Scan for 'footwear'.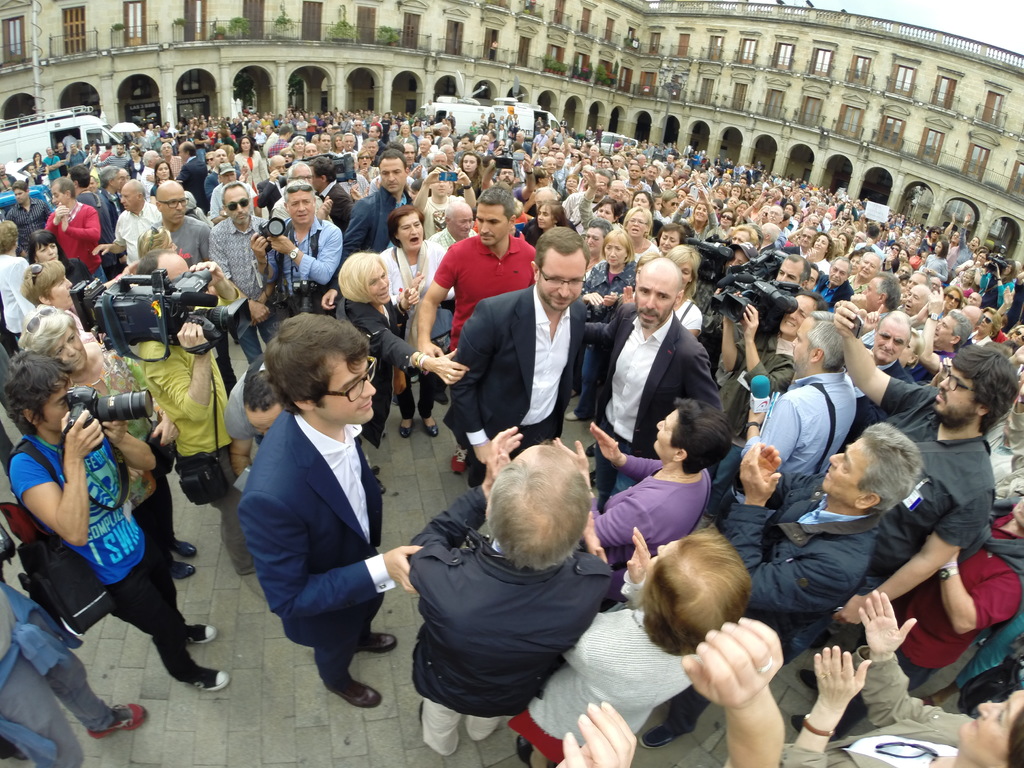
Scan result: pyautogui.locateOnScreen(357, 629, 399, 655).
